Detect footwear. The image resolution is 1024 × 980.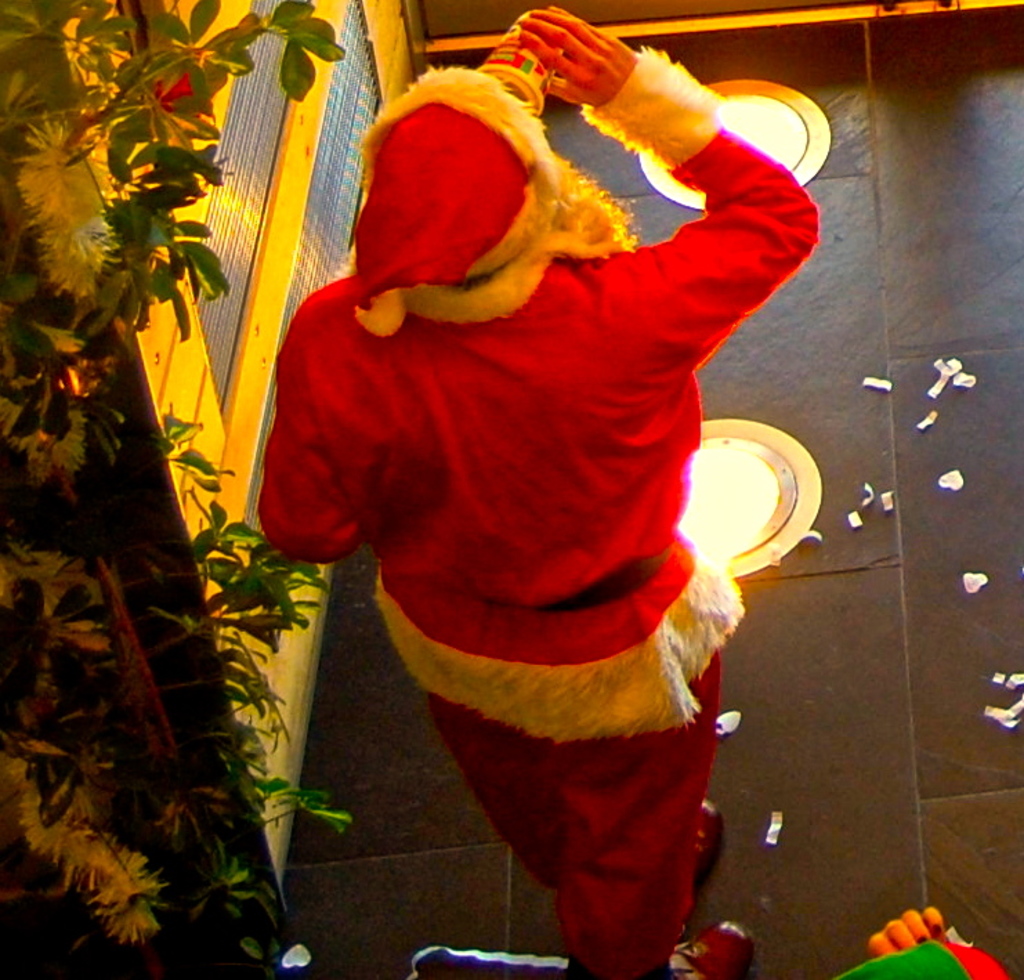
bbox=[666, 911, 752, 979].
